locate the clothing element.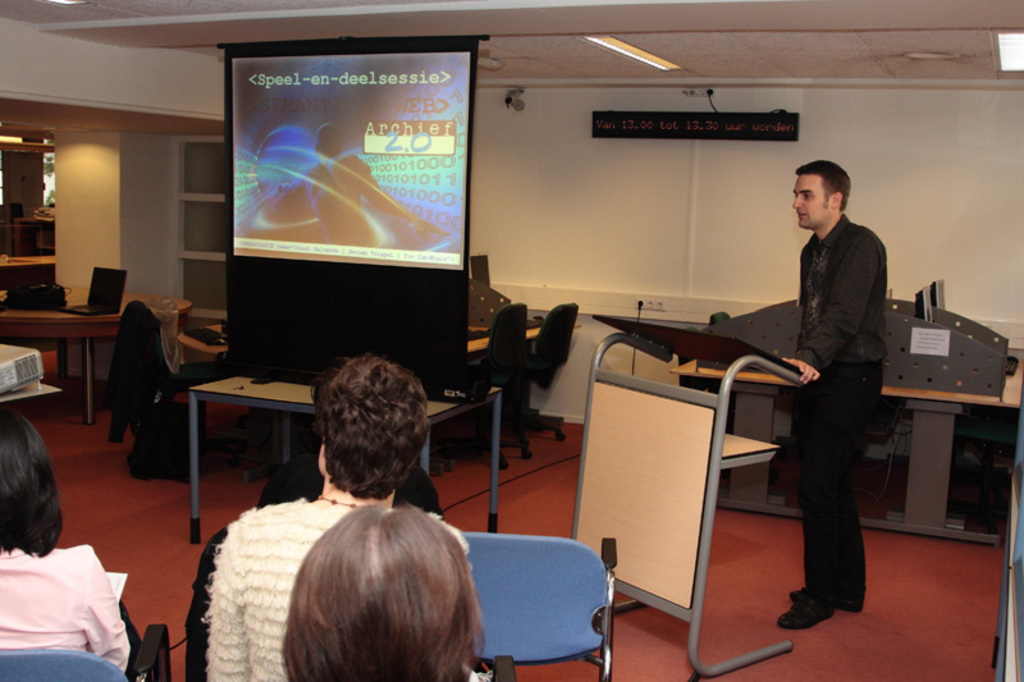
Element bbox: 0, 537, 131, 674.
